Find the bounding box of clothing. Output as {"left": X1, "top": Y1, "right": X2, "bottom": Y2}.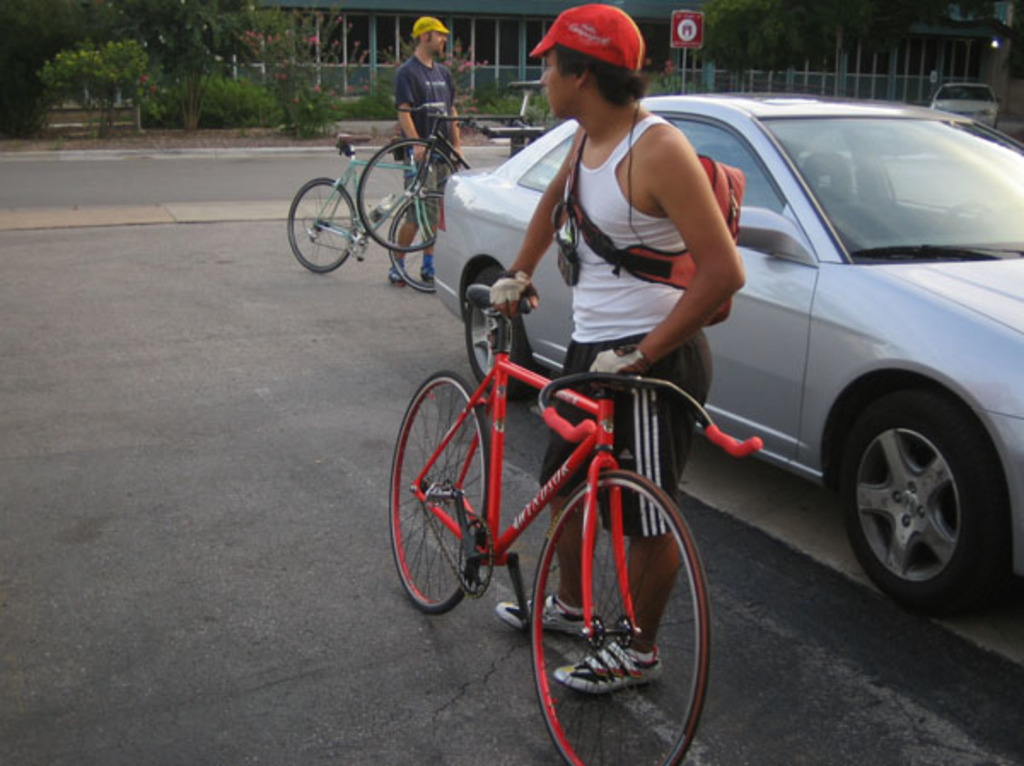
{"left": 531, "top": 114, "right": 719, "bottom": 539}.
